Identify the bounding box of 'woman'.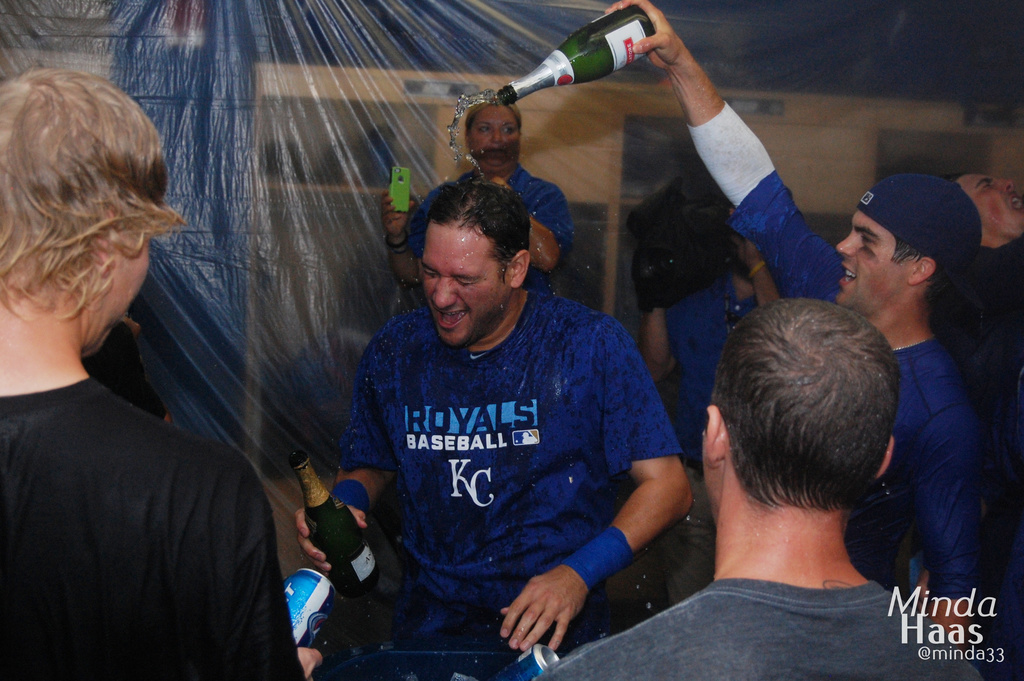
crop(376, 94, 569, 284).
